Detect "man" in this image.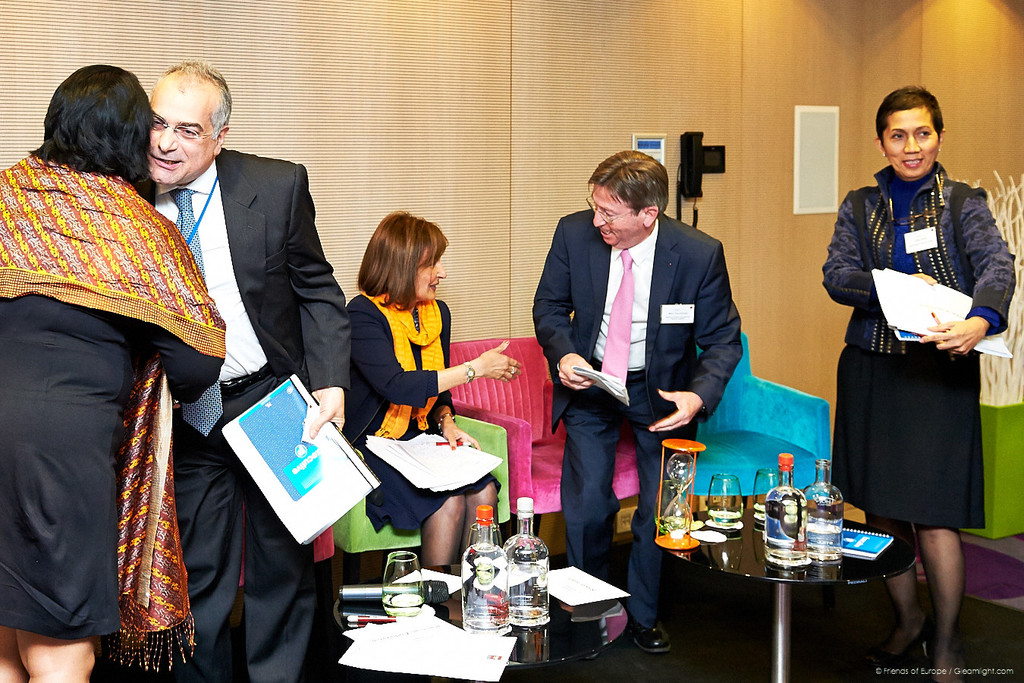
Detection: BBox(525, 148, 749, 660).
